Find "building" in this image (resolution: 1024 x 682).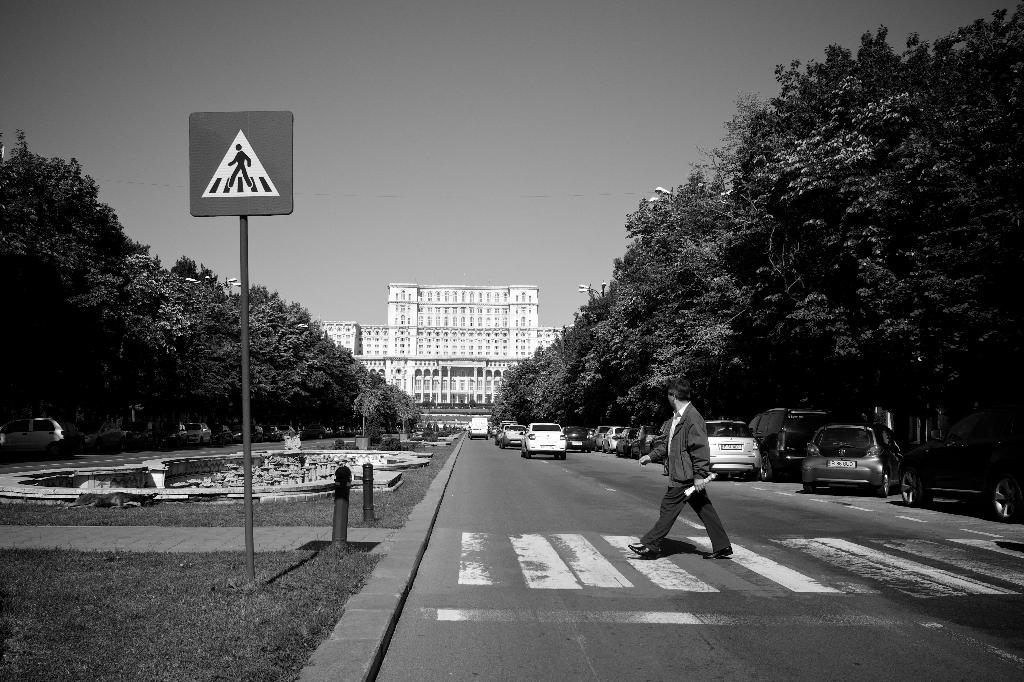
bbox=[321, 273, 575, 408].
